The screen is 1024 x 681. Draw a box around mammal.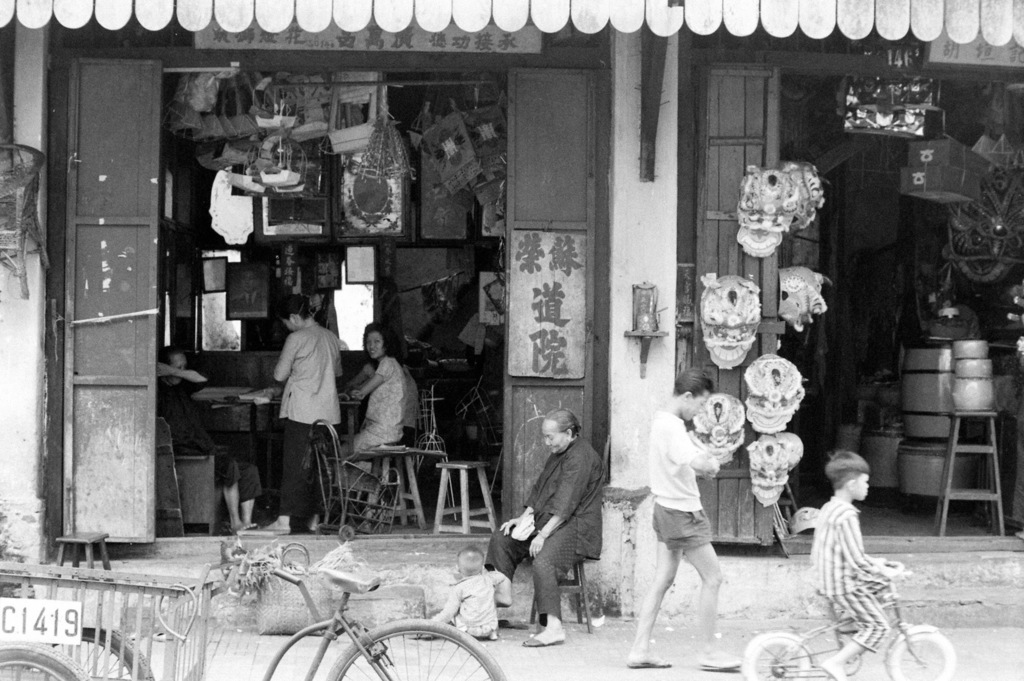
rect(152, 347, 262, 532).
